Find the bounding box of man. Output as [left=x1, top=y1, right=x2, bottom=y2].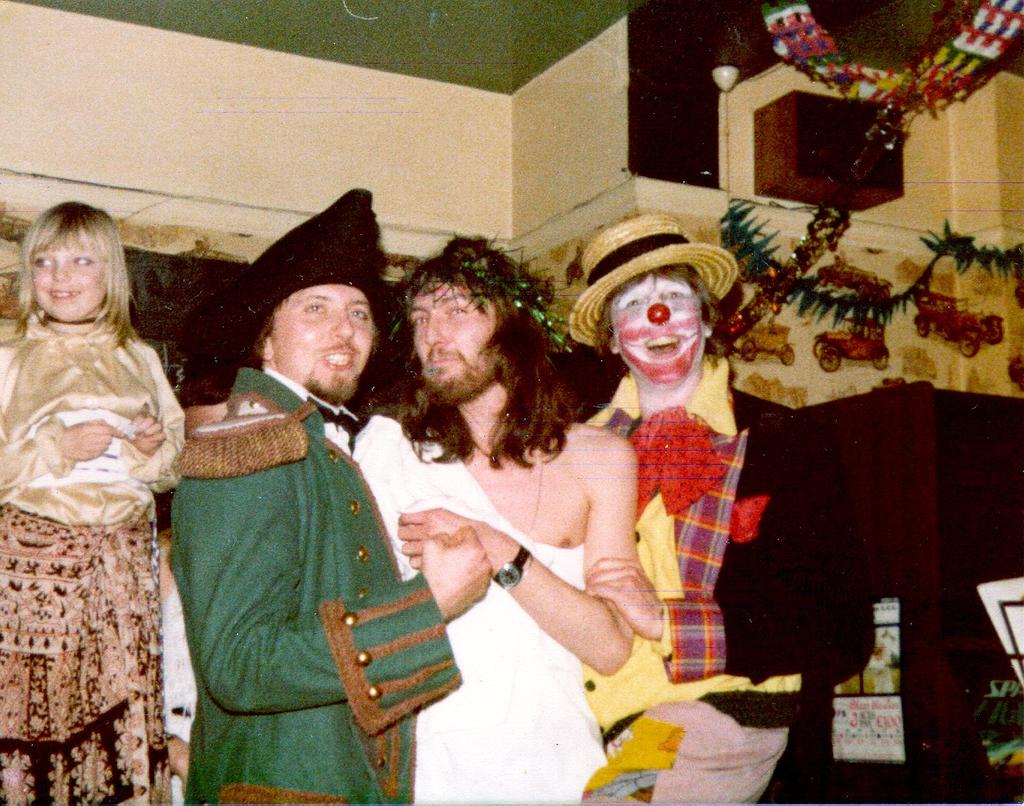
[left=579, top=214, right=875, bottom=805].
